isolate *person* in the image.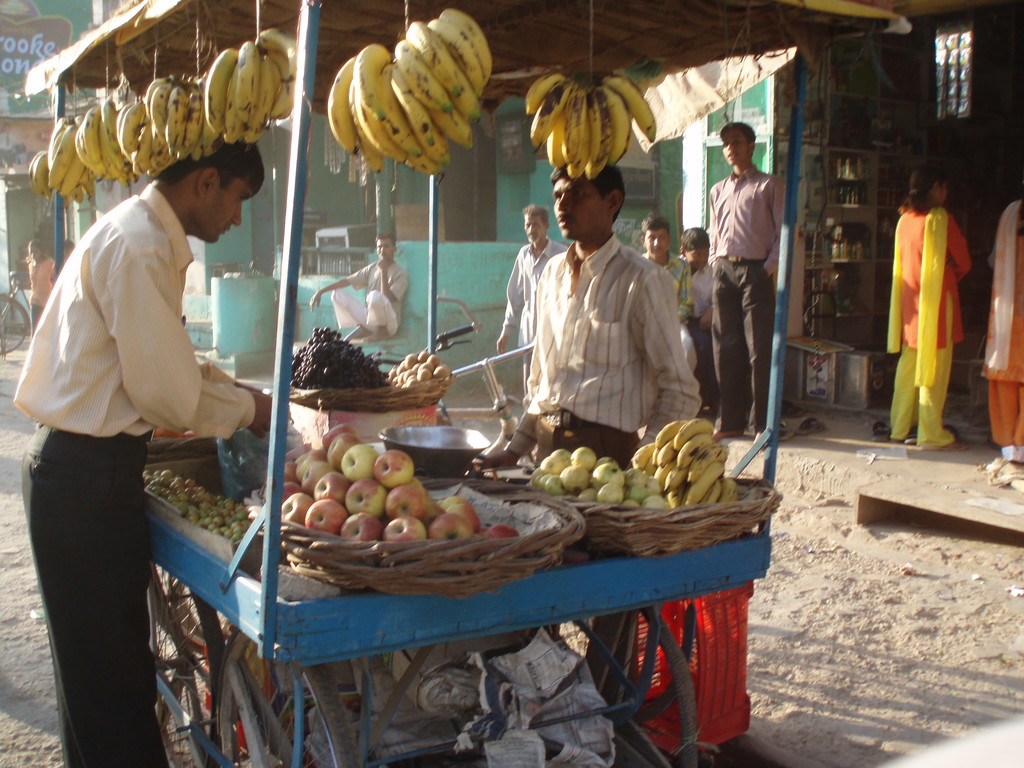
Isolated region: bbox=[888, 161, 971, 451].
